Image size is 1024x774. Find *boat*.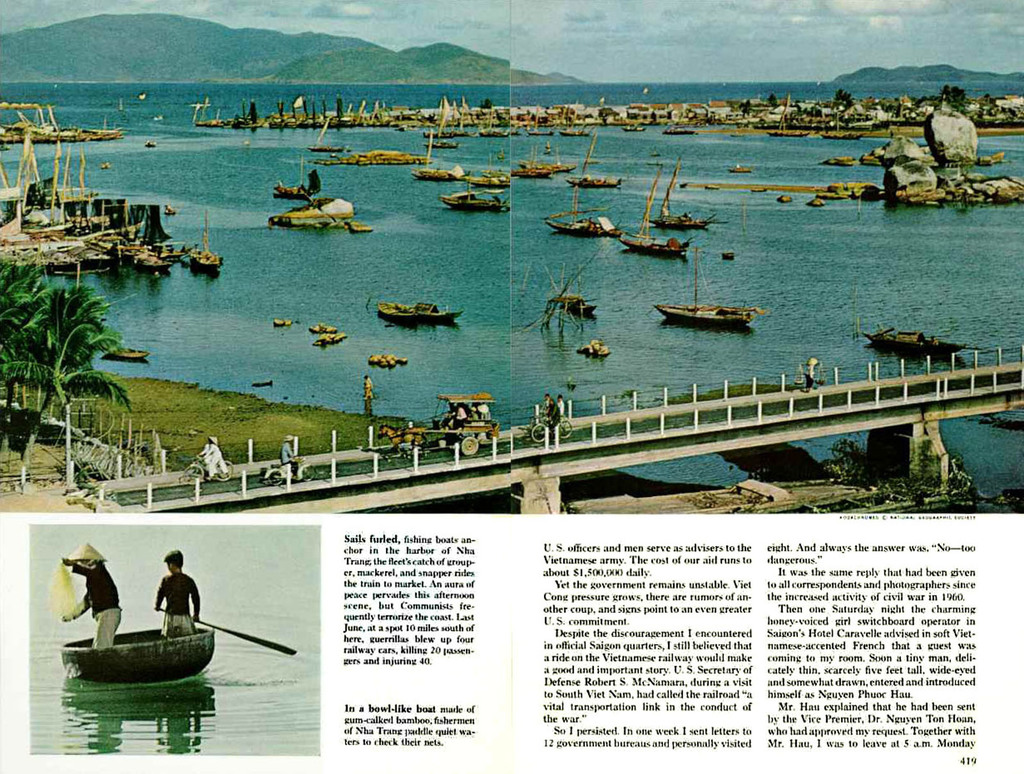
bbox=(437, 193, 512, 216).
